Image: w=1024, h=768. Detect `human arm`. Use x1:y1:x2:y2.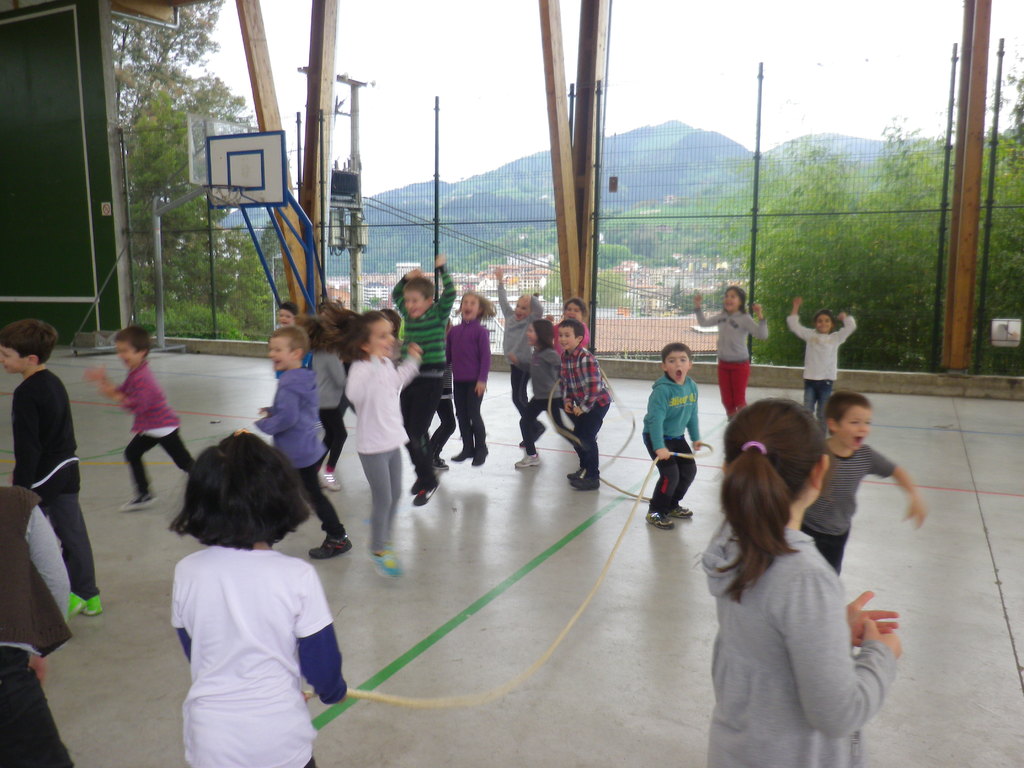
443:327:455:352.
